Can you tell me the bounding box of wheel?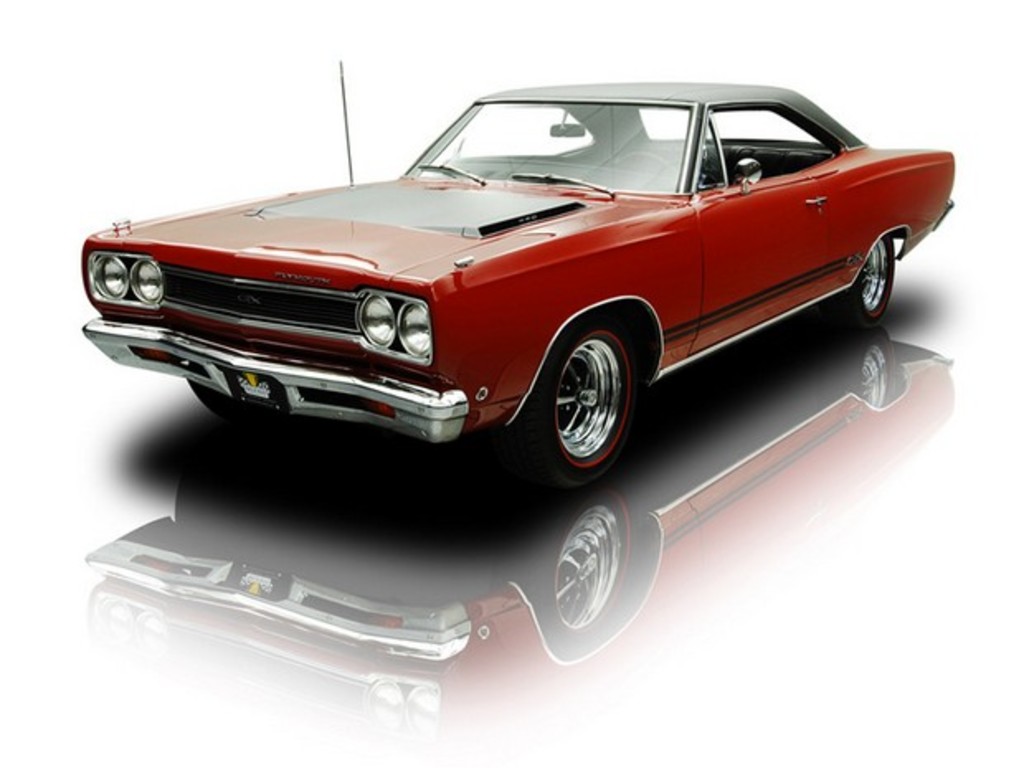
pyautogui.locateOnScreen(187, 380, 269, 426).
